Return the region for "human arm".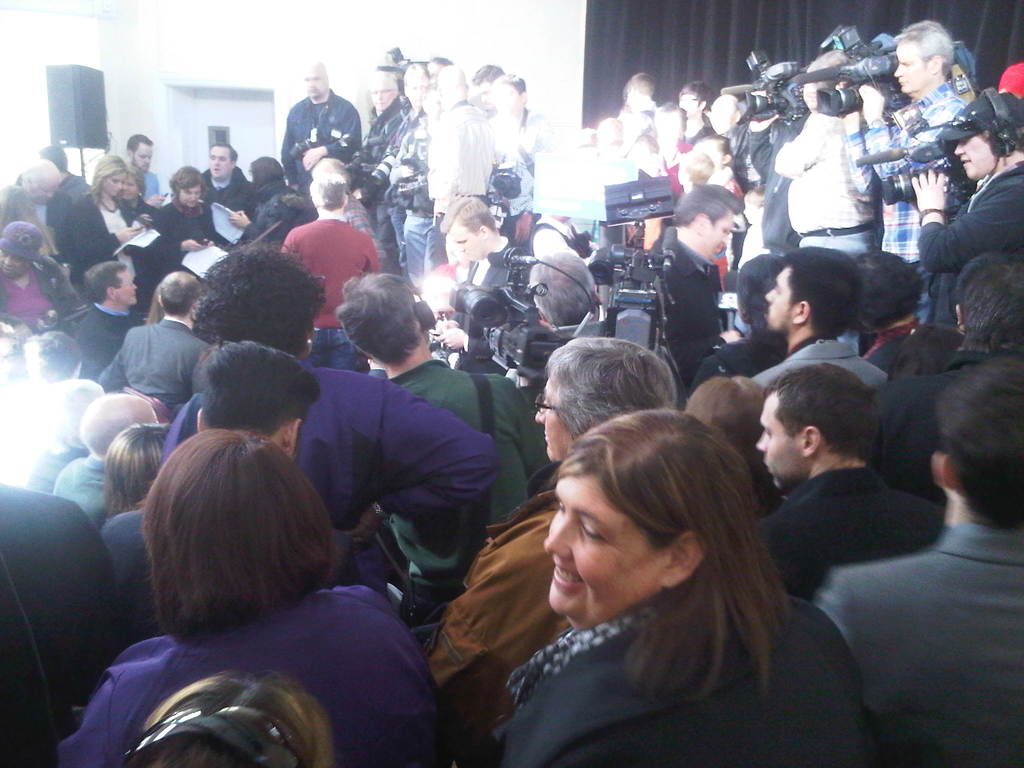
(668, 280, 743, 381).
